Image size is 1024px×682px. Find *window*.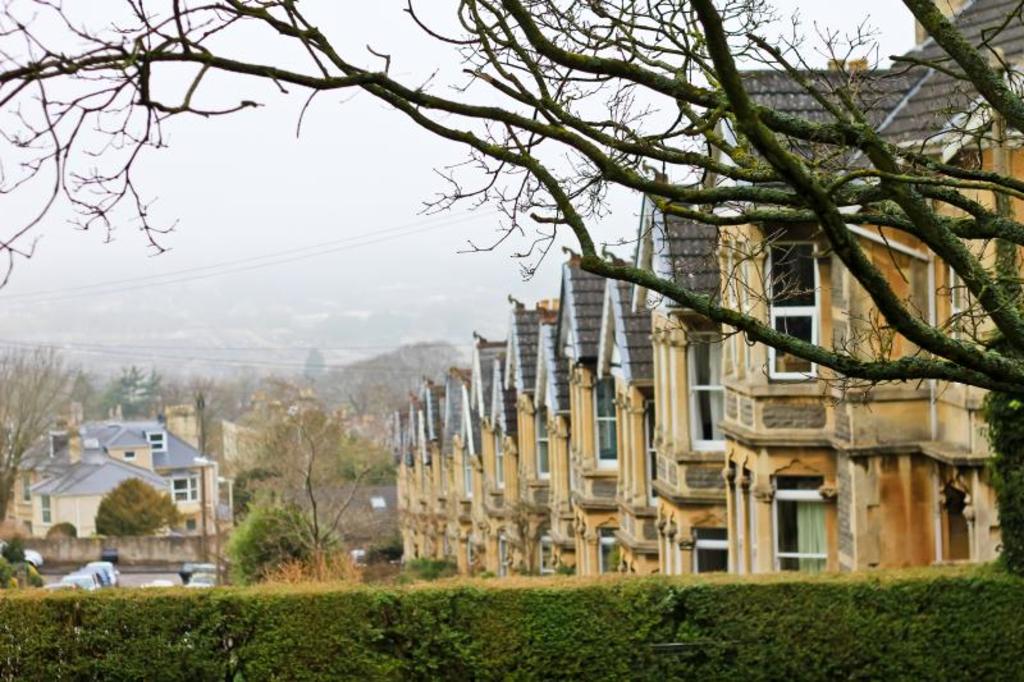
<region>586, 377, 618, 461</region>.
